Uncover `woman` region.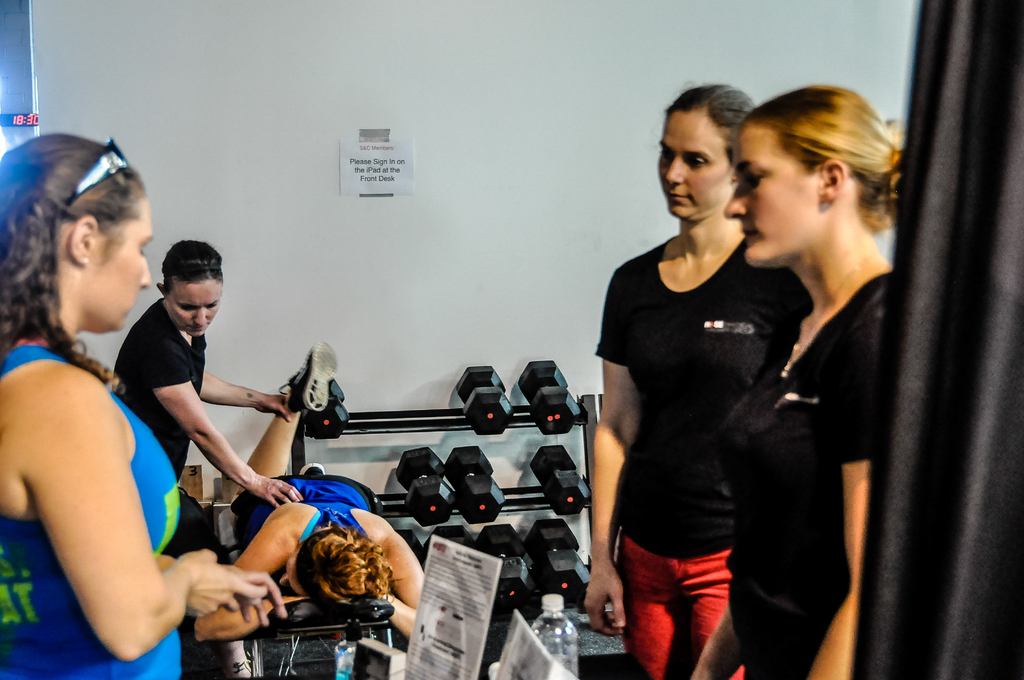
Uncovered: 194,334,420,650.
